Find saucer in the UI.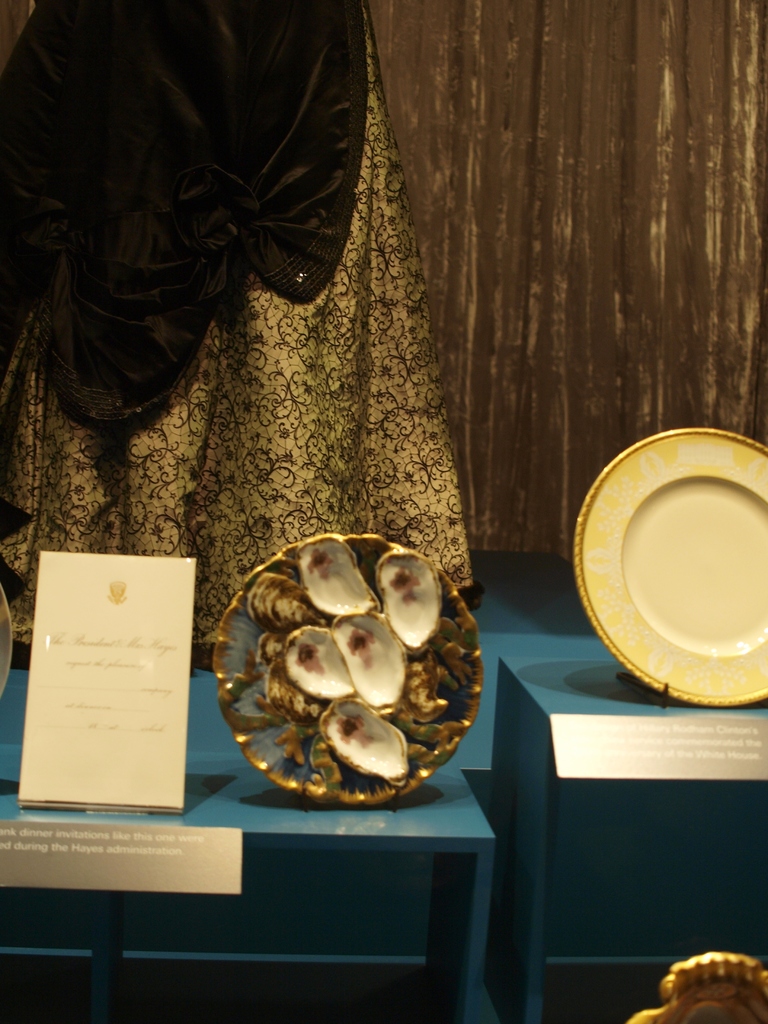
UI element at rect(579, 424, 767, 706).
